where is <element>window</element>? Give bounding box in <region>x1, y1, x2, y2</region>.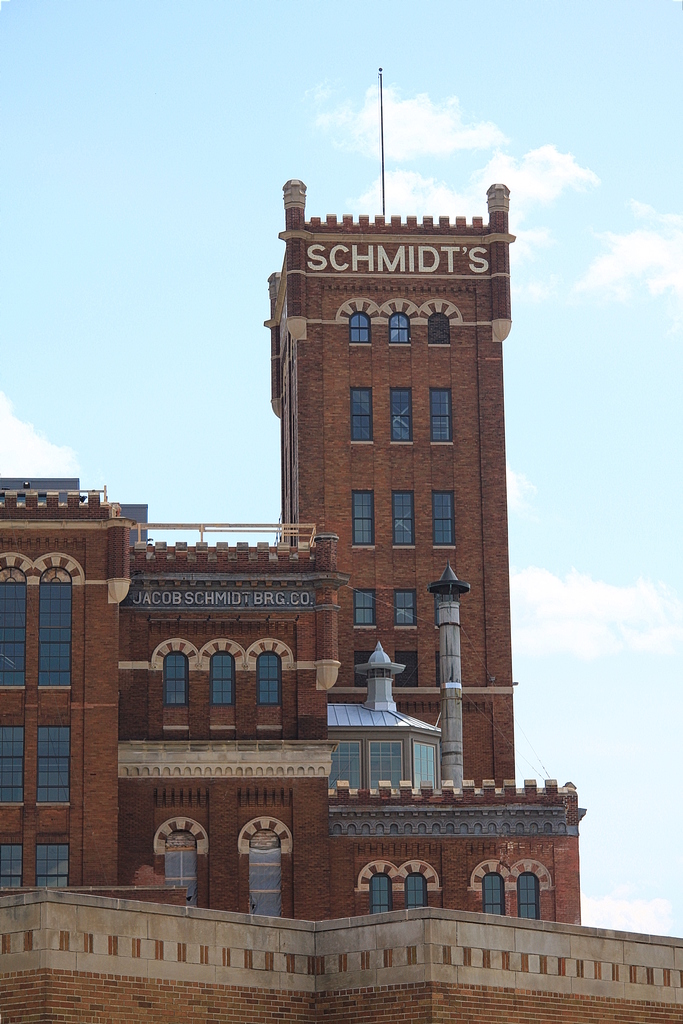
<region>521, 870, 544, 921</region>.
